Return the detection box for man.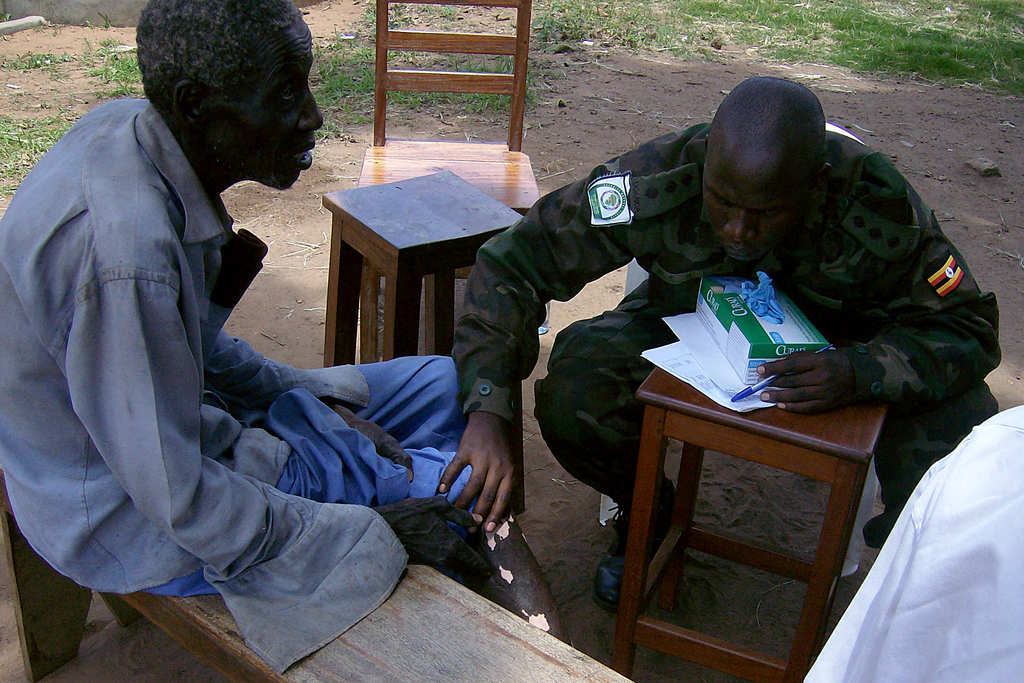
{"x1": 16, "y1": 0, "x2": 460, "y2": 663}.
